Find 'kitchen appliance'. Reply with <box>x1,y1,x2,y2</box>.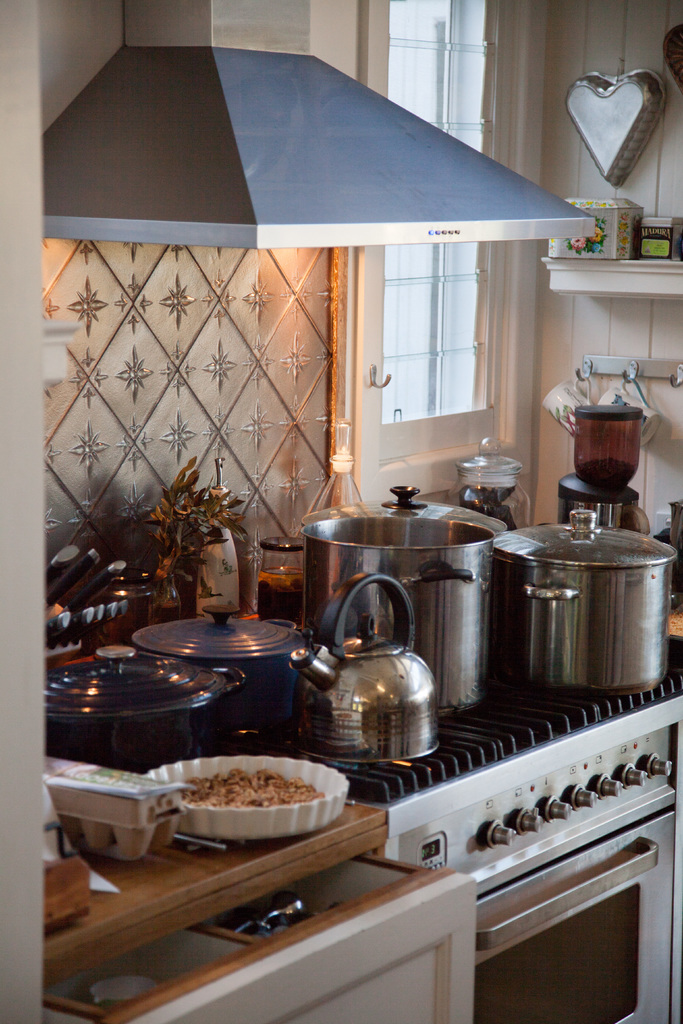
<box>547,195,638,263</box>.
